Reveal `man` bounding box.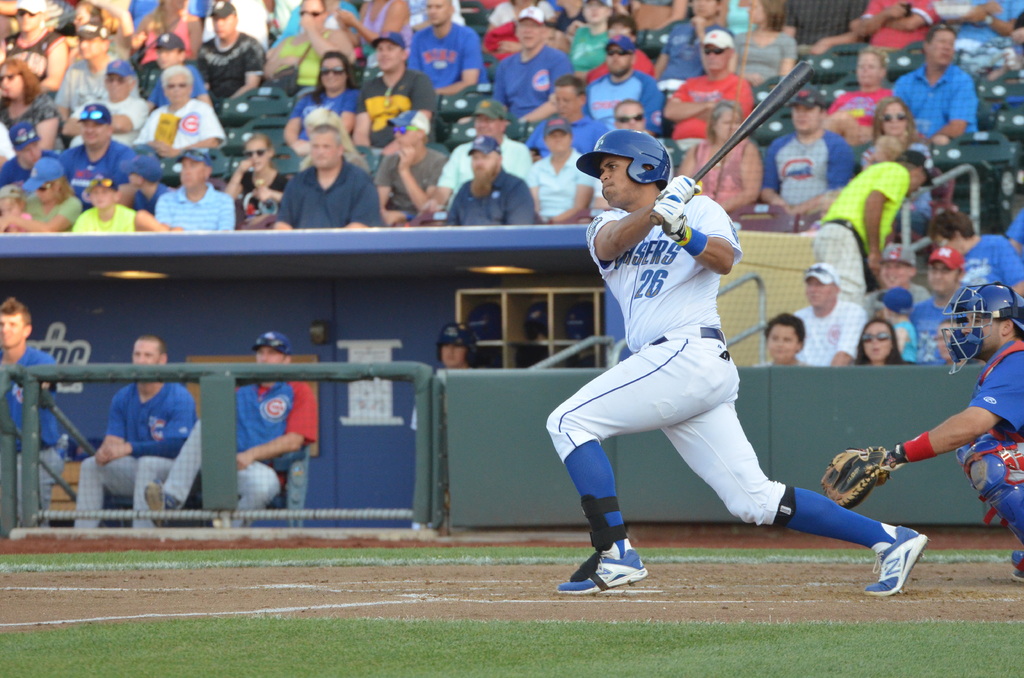
Revealed: rect(546, 129, 940, 602).
